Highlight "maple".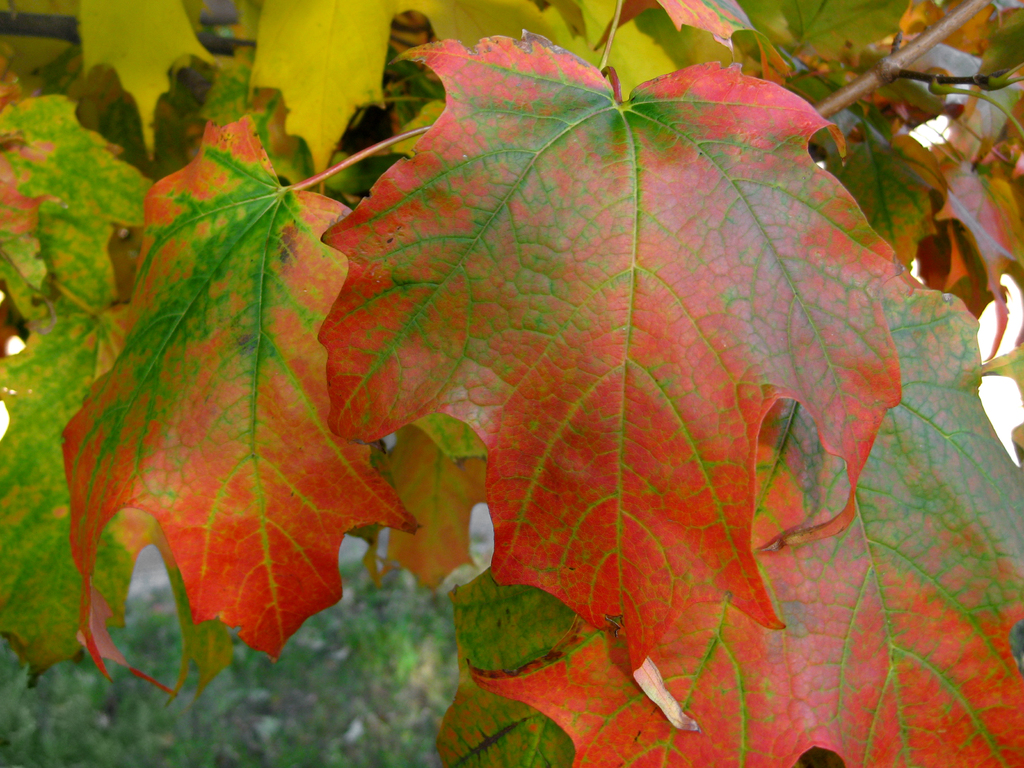
Highlighted region: [x1=243, y1=1, x2=404, y2=199].
